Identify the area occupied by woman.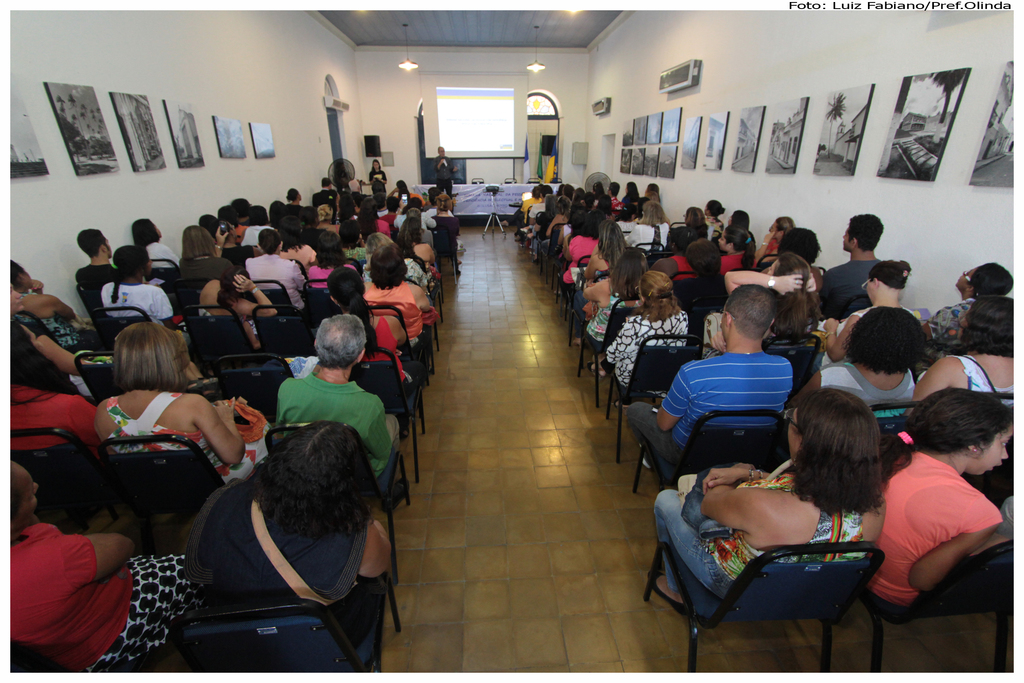
Area: {"x1": 625, "y1": 202, "x2": 671, "y2": 252}.
